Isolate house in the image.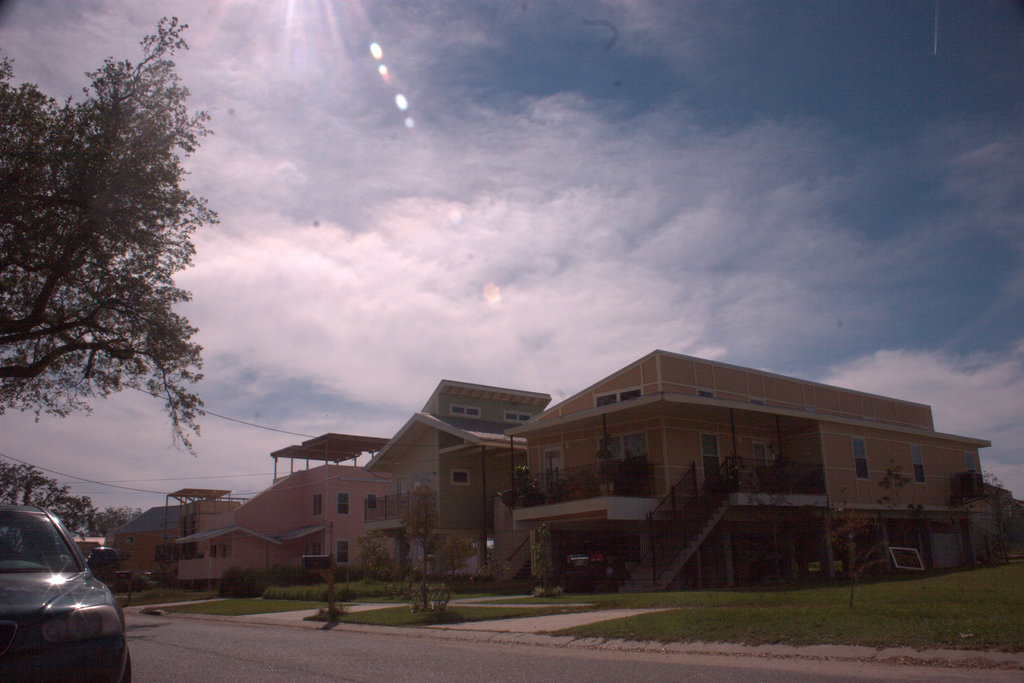
Isolated region: BBox(119, 485, 228, 590).
